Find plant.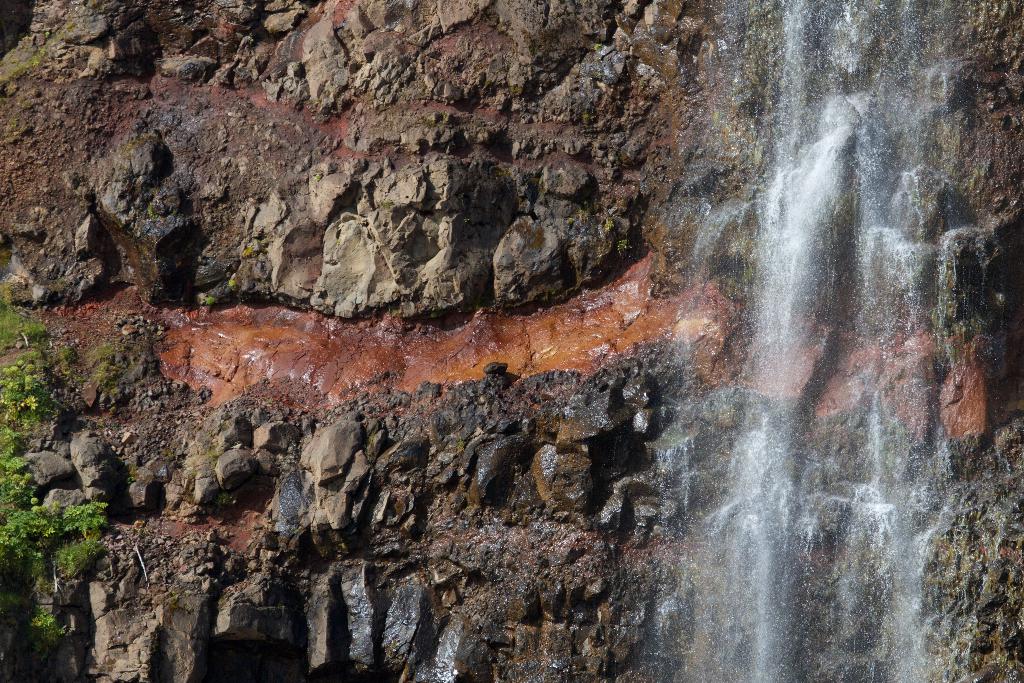
[left=591, top=38, right=607, bottom=51].
